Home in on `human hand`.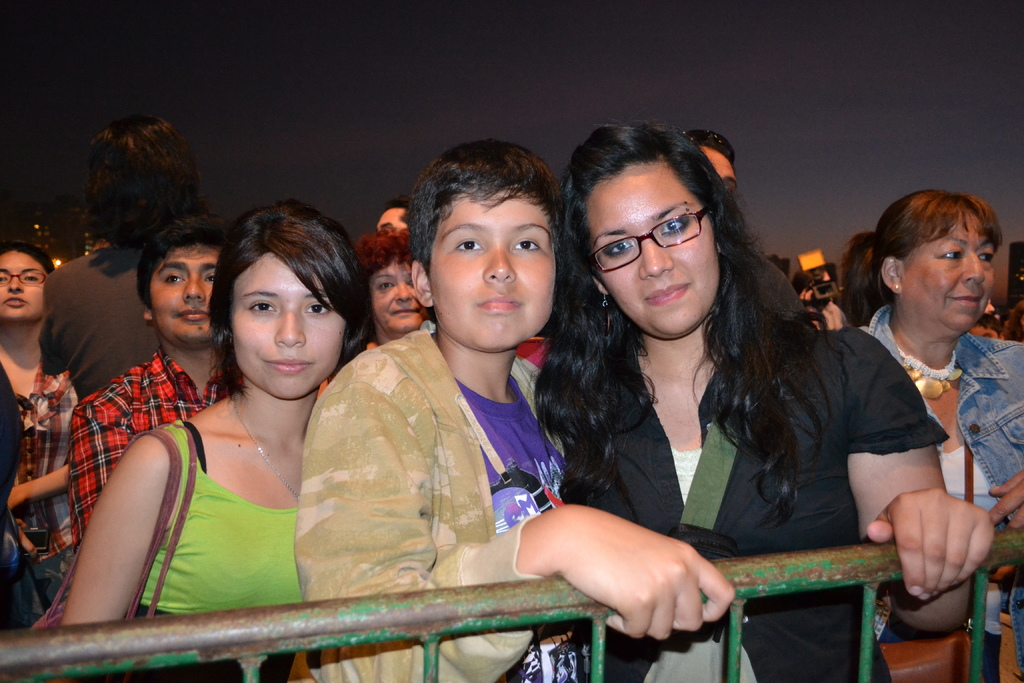
Homed in at 989:468:1023:529.
